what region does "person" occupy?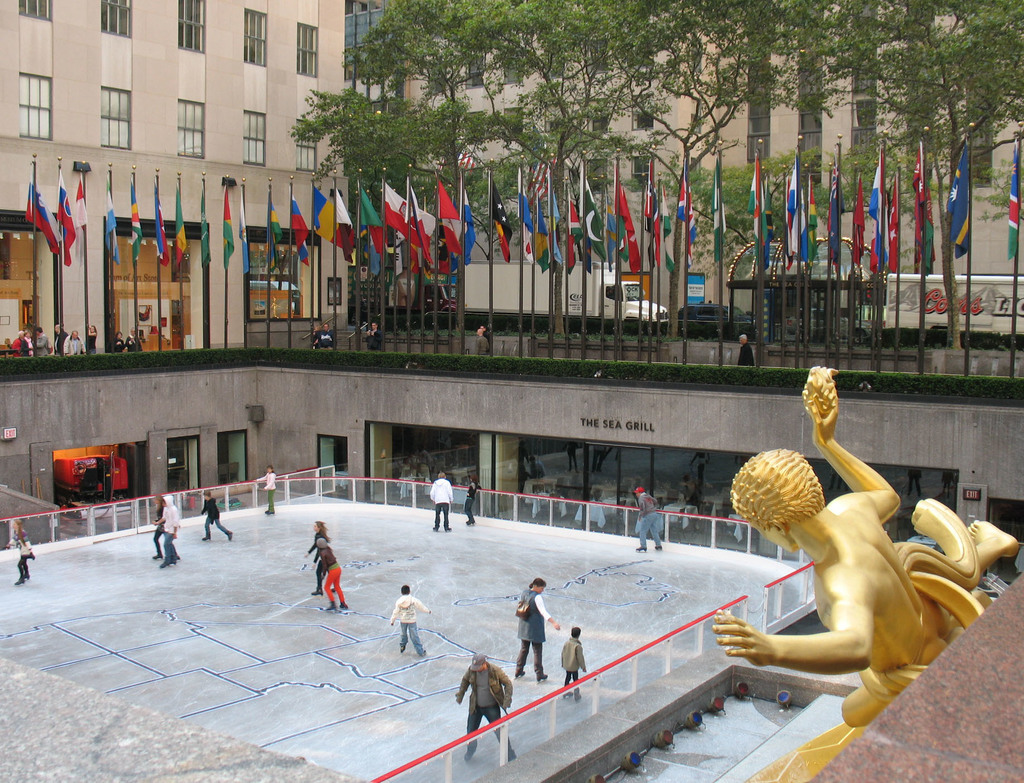
[365, 323, 381, 350].
